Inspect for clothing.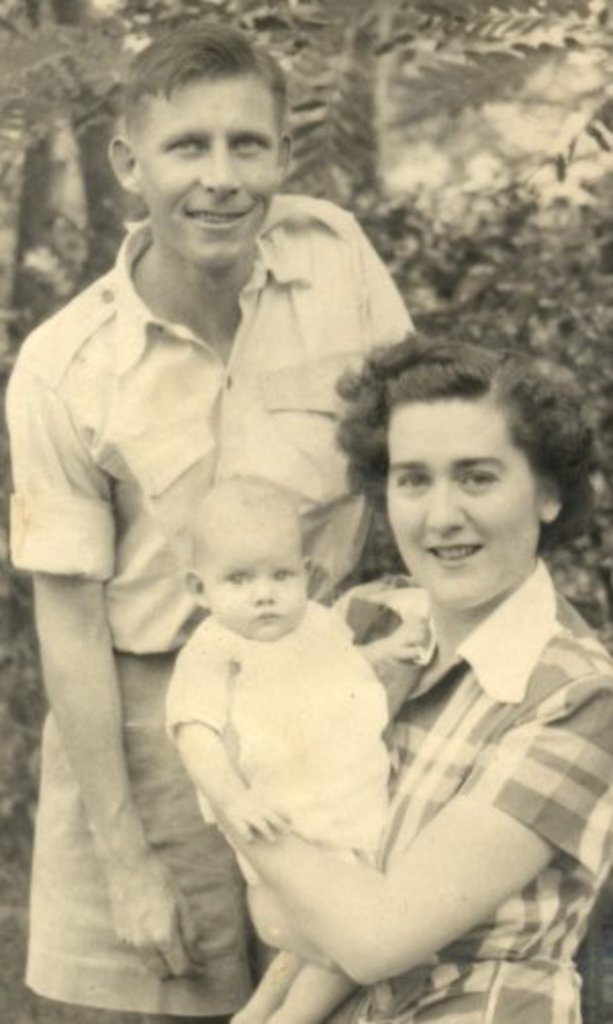
Inspection: (left=2, top=180, right=439, bottom=1022).
